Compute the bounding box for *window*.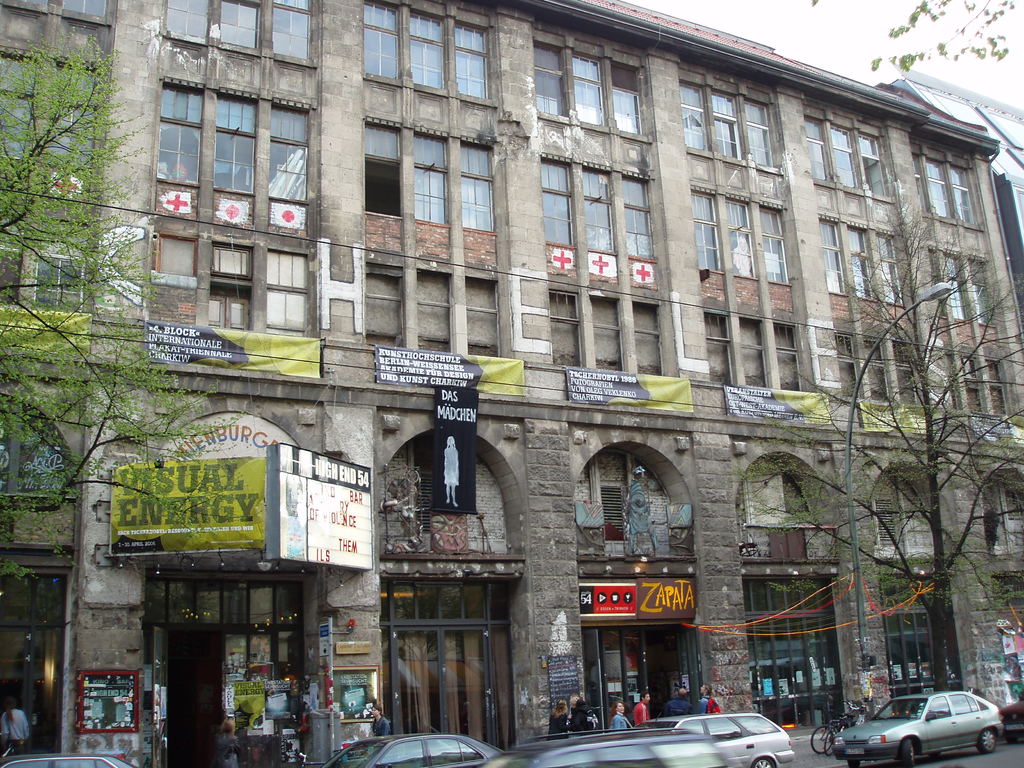
[left=890, top=342, right=913, bottom=406].
